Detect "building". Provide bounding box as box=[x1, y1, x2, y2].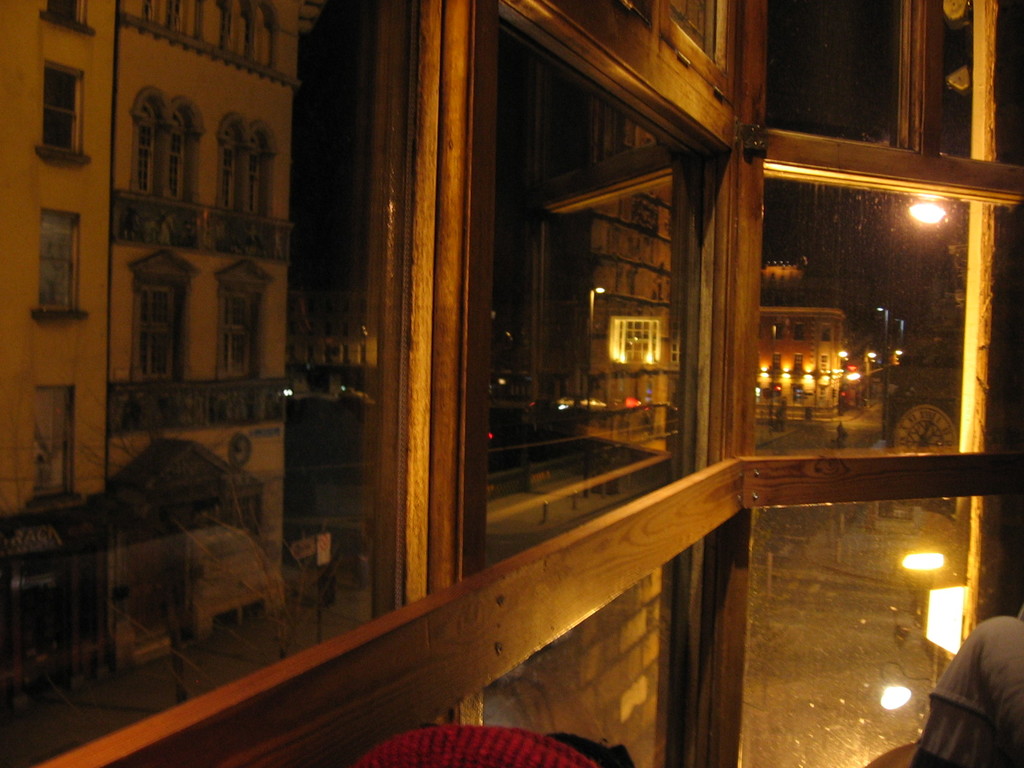
box=[0, 0, 1023, 767].
